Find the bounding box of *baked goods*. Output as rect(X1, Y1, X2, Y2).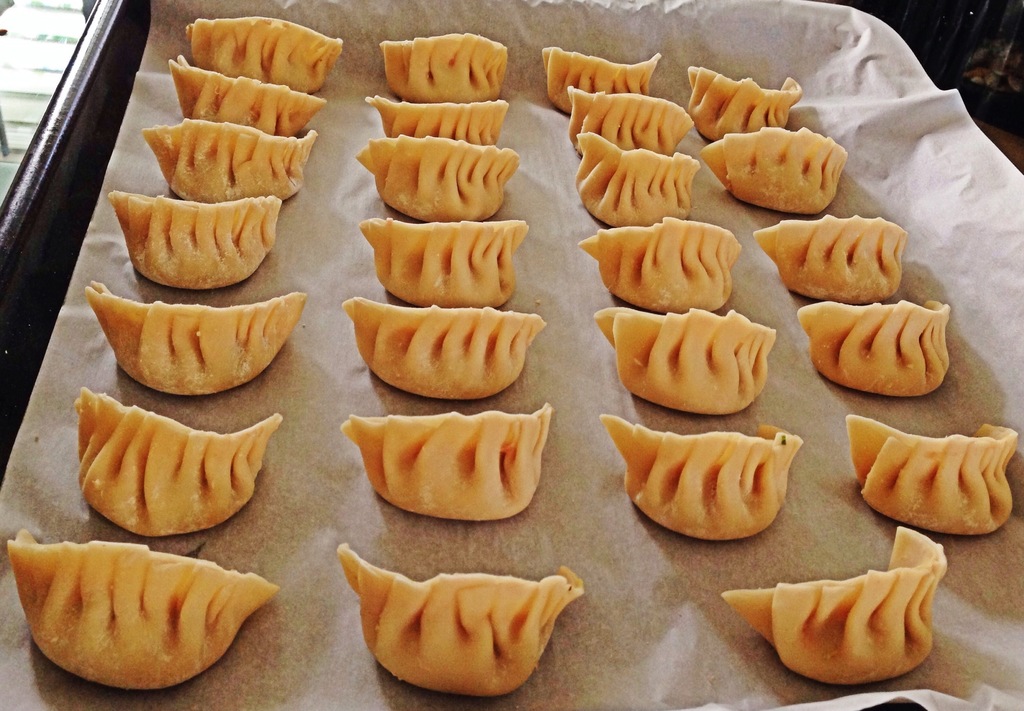
rect(691, 63, 799, 137).
